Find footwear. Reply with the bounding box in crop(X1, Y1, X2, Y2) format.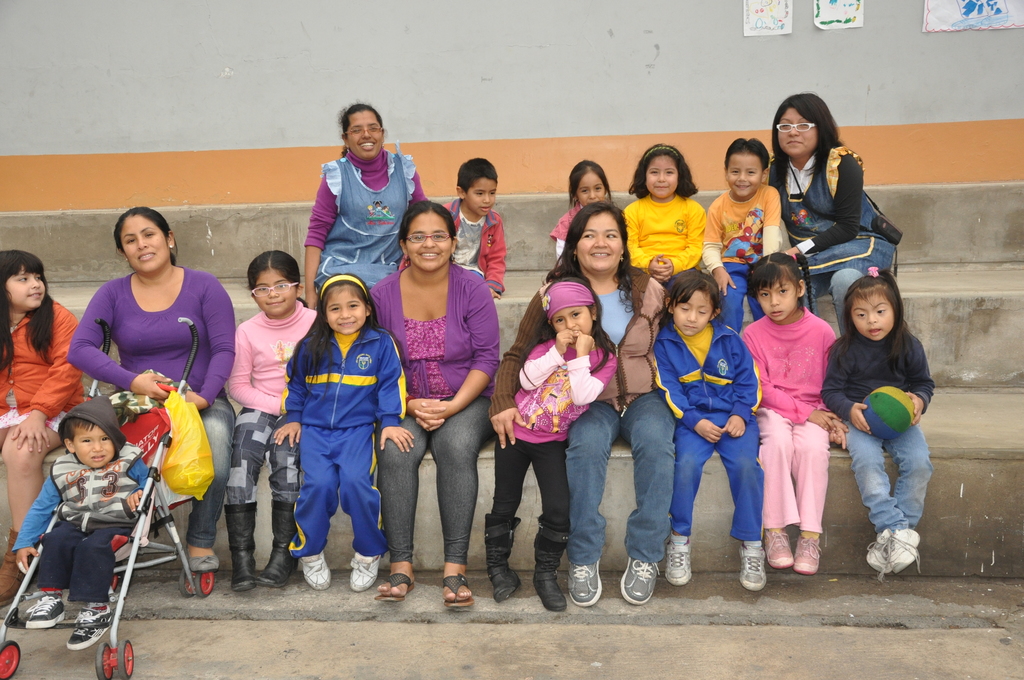
crop(532, 519, 572, 609).
